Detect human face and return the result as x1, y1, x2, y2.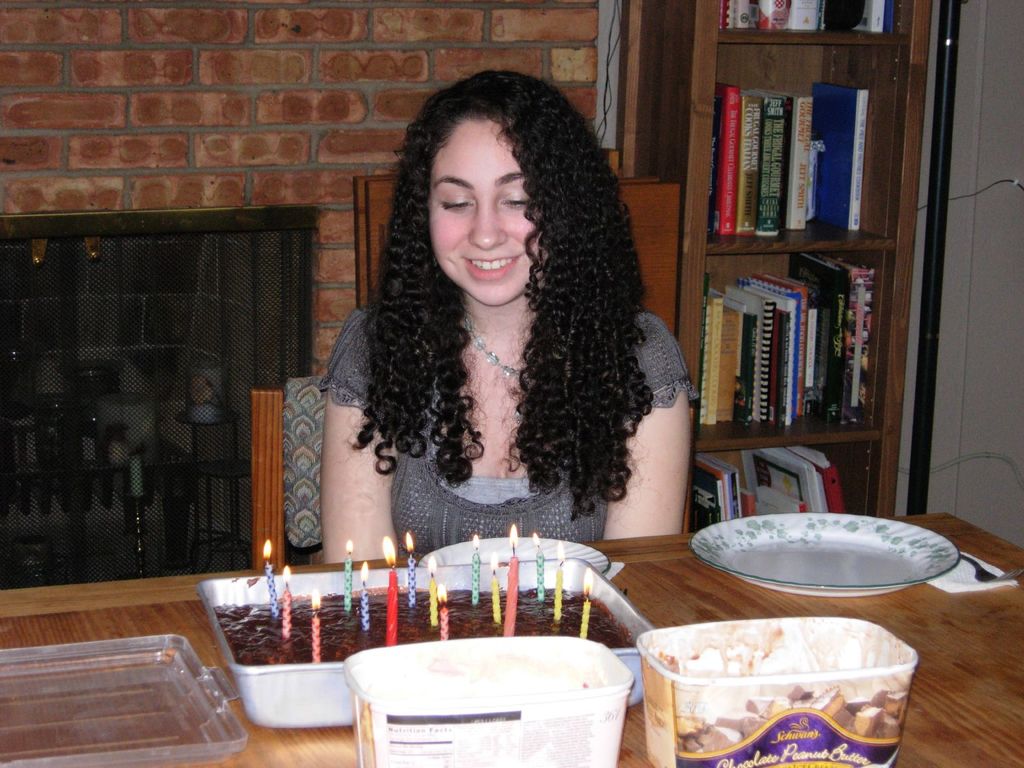
429, 119, 538, 303.
